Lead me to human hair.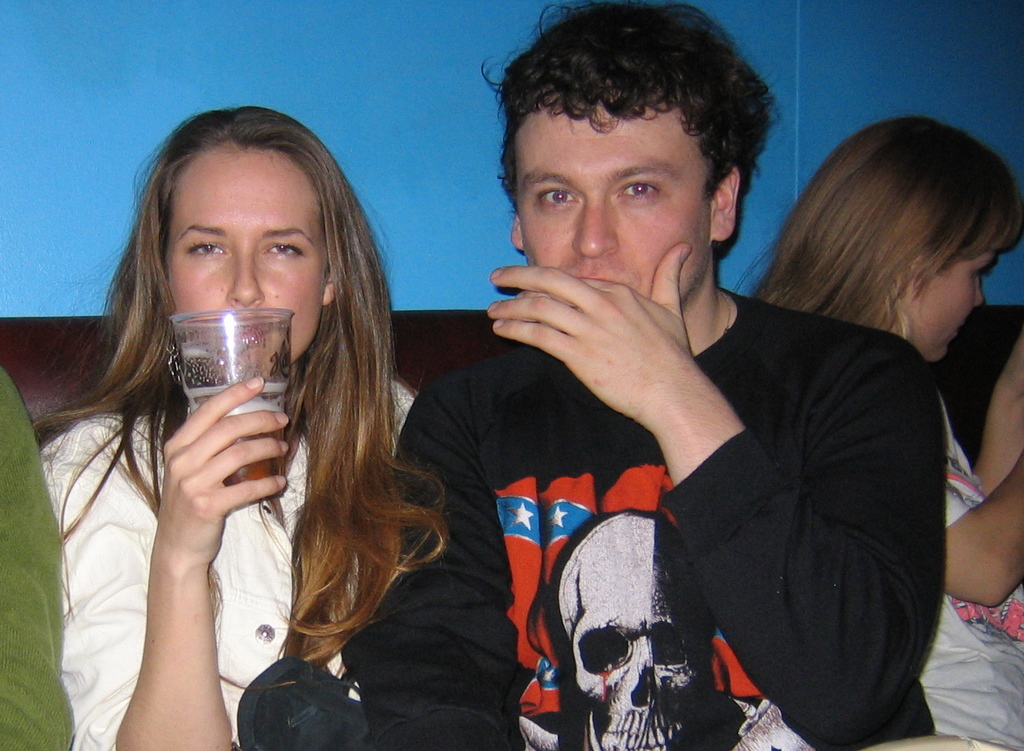
Lead to crop(730, 115, 1023, 334).
